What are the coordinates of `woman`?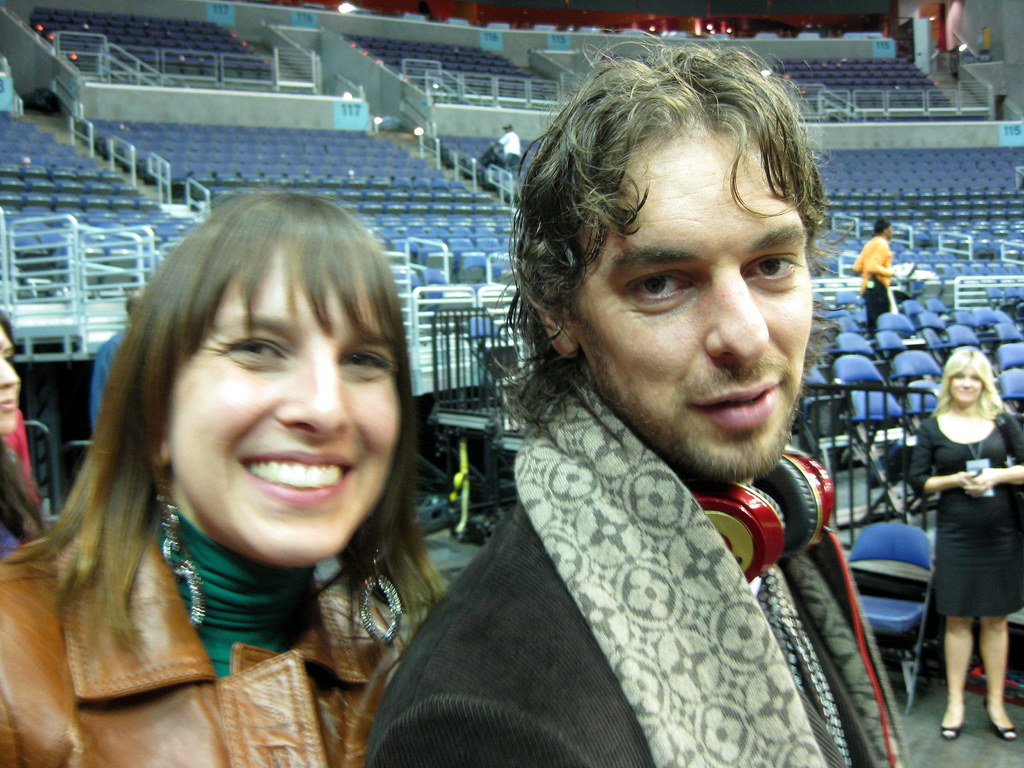
0, 305, 47, 557.
